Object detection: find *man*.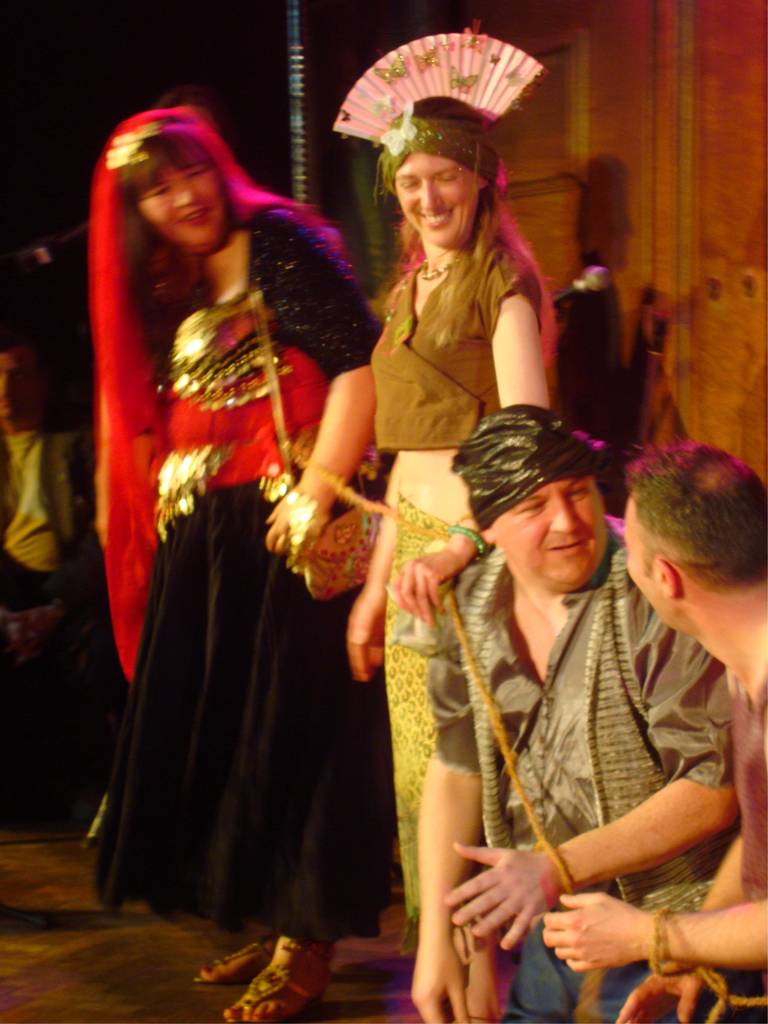
[508, 442, 767, 1023].
